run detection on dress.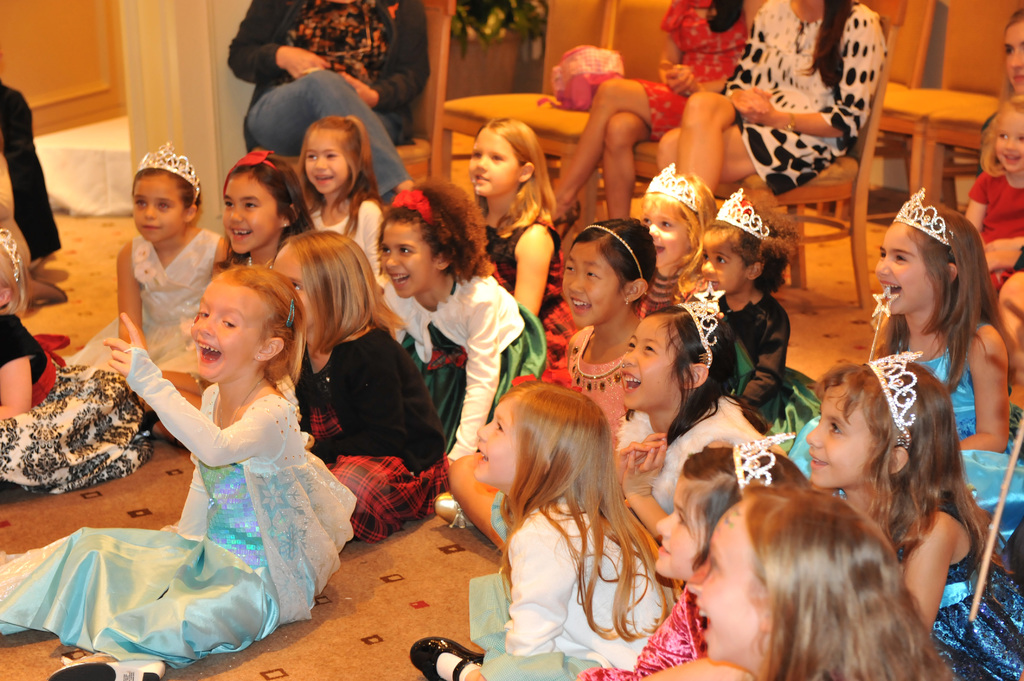
Result: box(634, 0, 742, 140).
